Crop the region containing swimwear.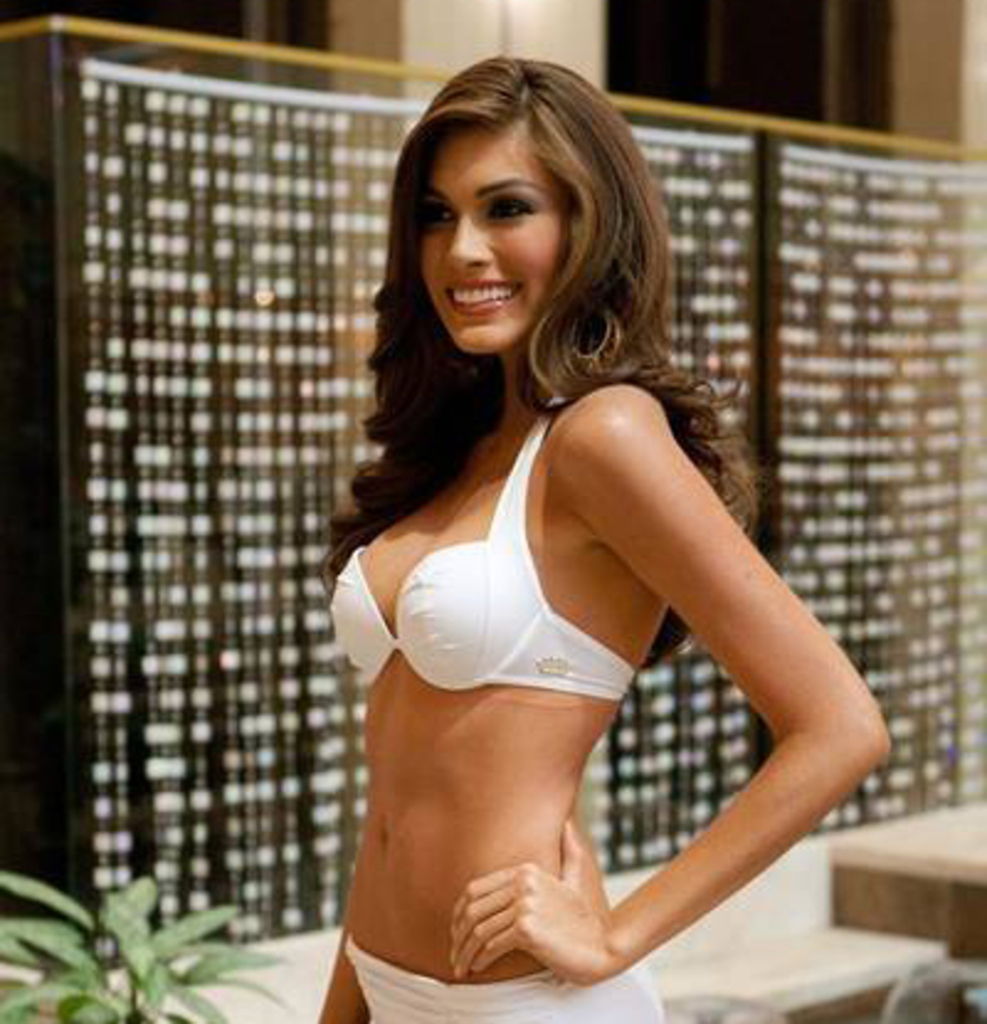
Crop region: box(341, 950, 664, 1022).
